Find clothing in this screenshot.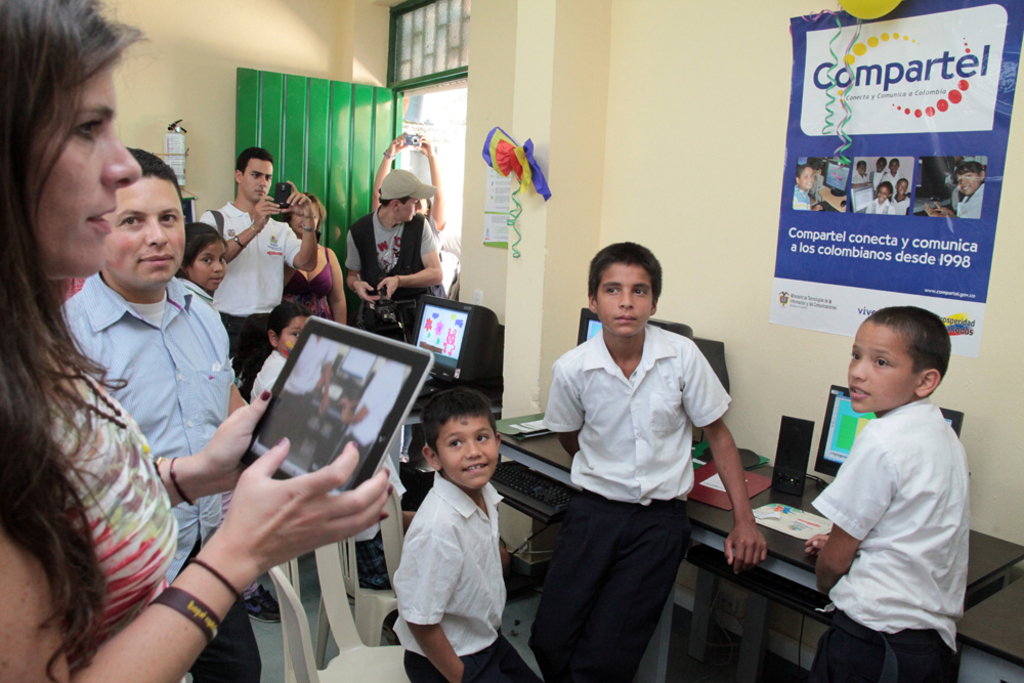
The bounding box for clothing is box=[347, 361, 407, 475].
